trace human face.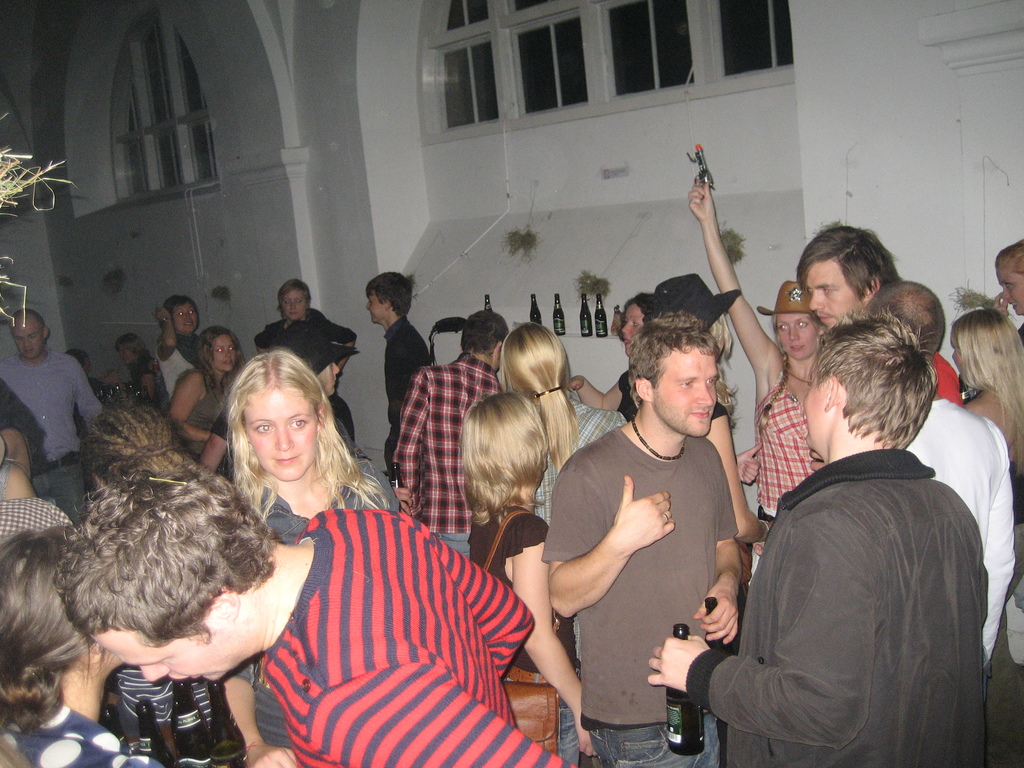
Traced to [x1=948, y1=336, x2=968, y2=371].
